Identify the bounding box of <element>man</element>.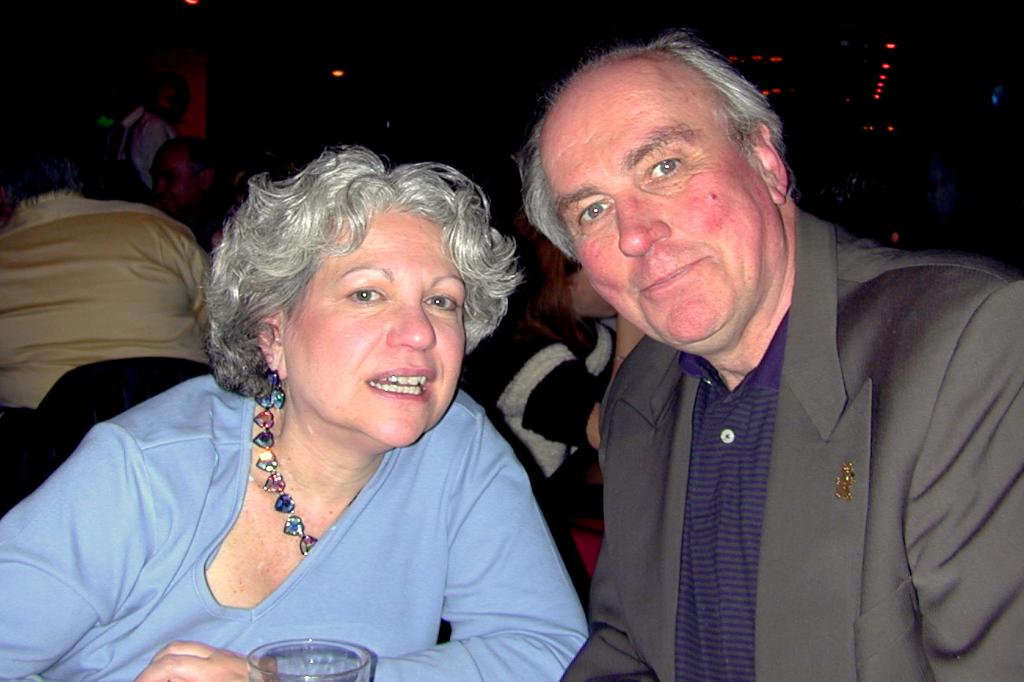
<box>1,115,220,410</box>.
